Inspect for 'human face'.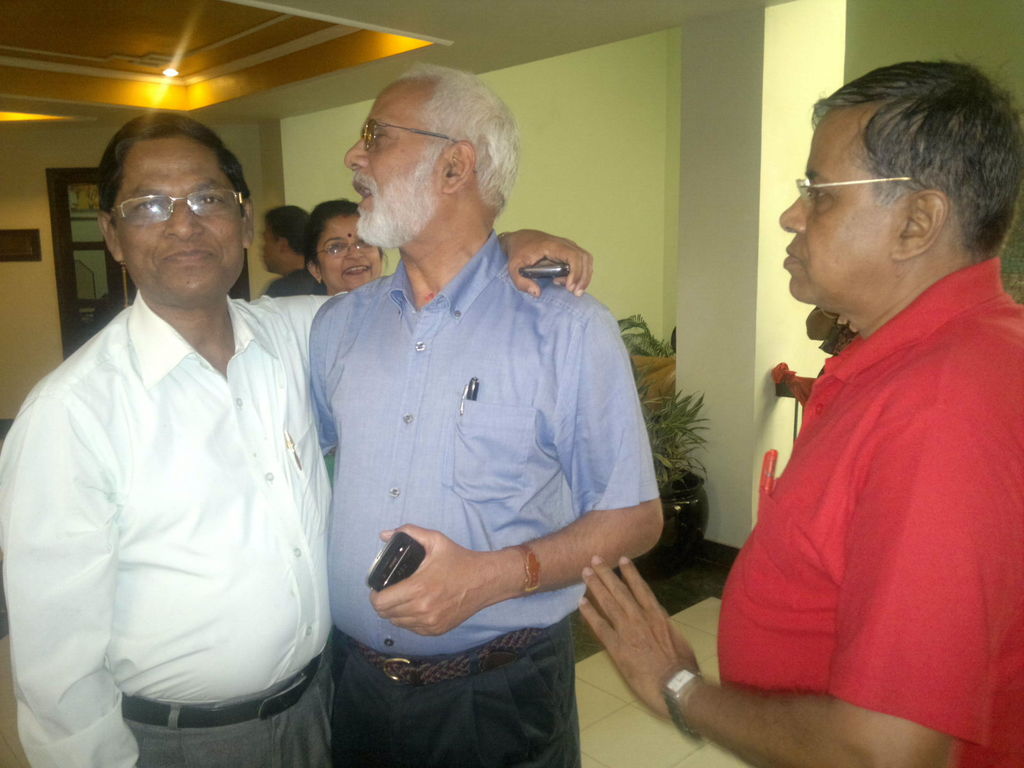
Inspection: crop(109, 129, 248, 303).
